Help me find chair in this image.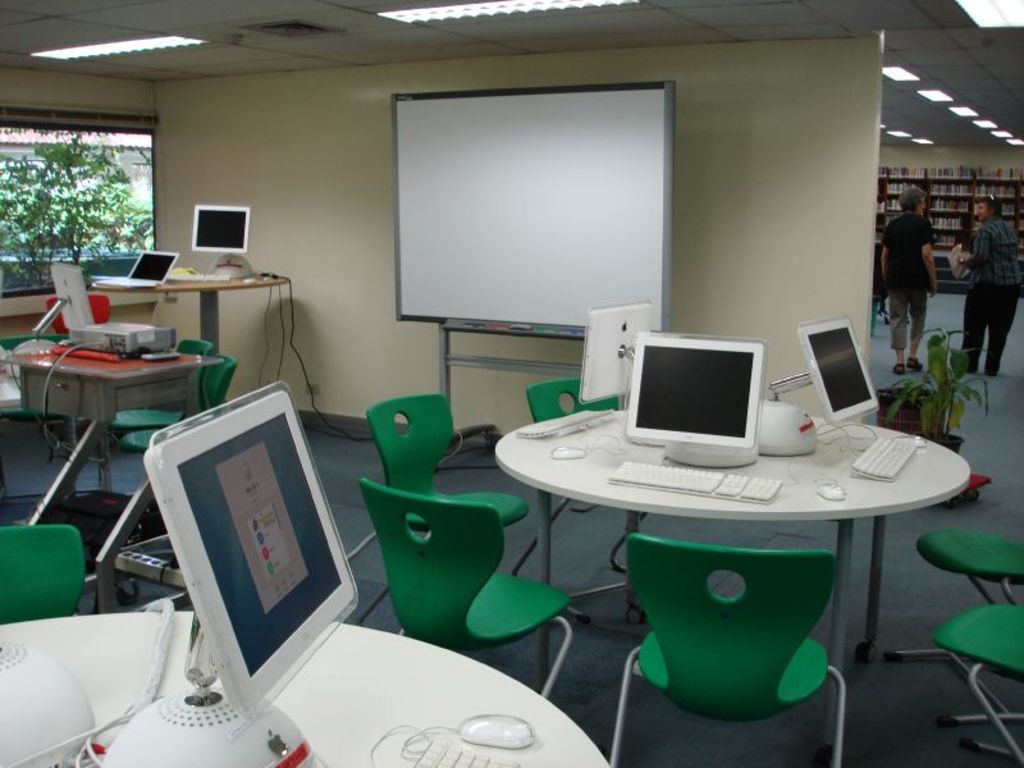
Found it: x1=355 y1=472 x2=575 y2=708.
